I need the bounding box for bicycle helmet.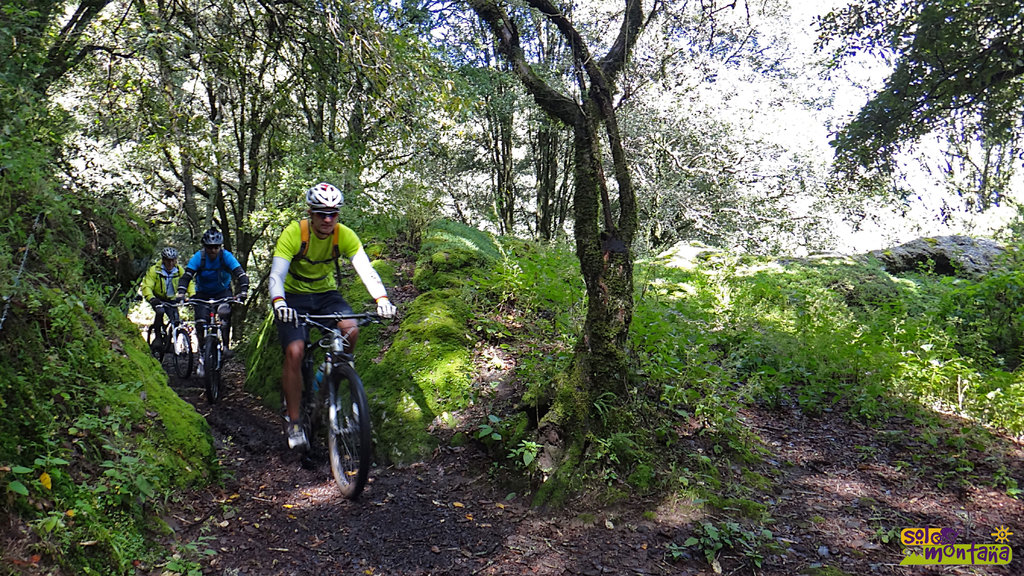
Here it is: <region>301, 184, 344, 214</region>.
